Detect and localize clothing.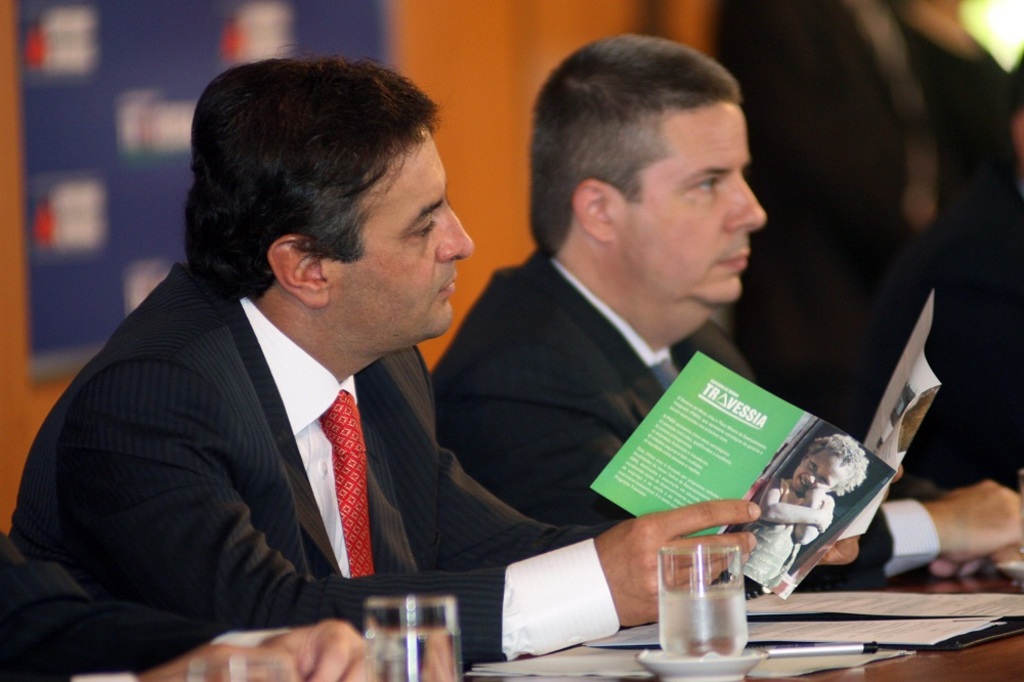
Localized at select_region(54, 210, 541, 670).
